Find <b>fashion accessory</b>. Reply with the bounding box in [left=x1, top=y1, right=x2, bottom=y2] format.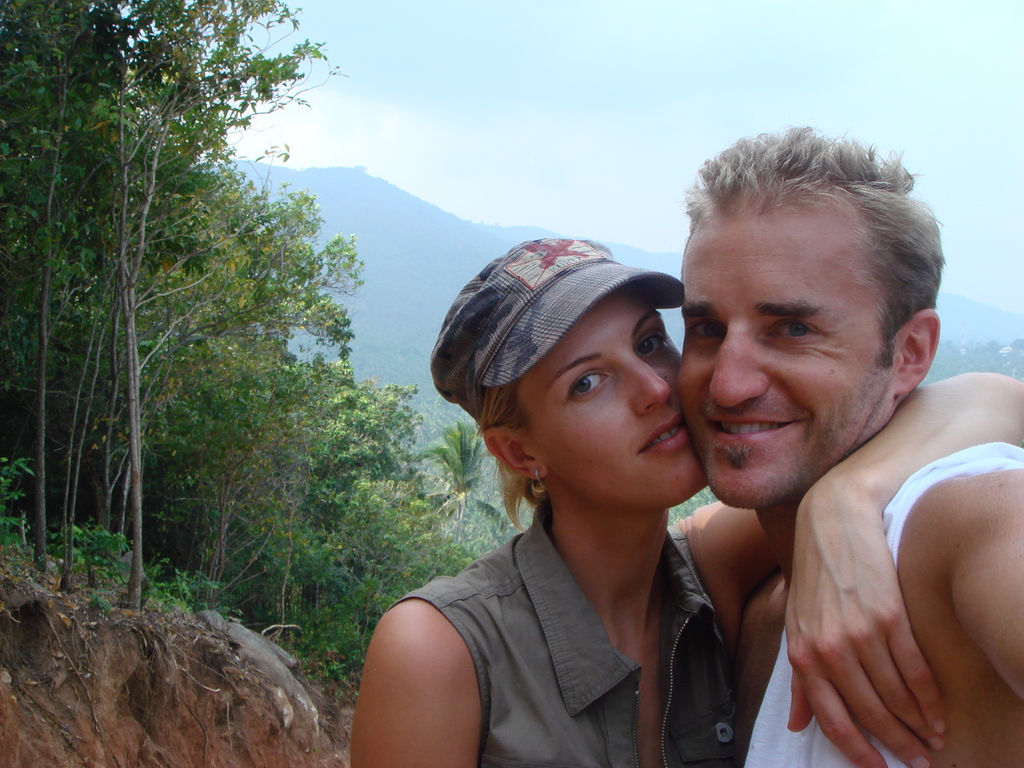
[left=534, top=467, right=543, bottom=481].
